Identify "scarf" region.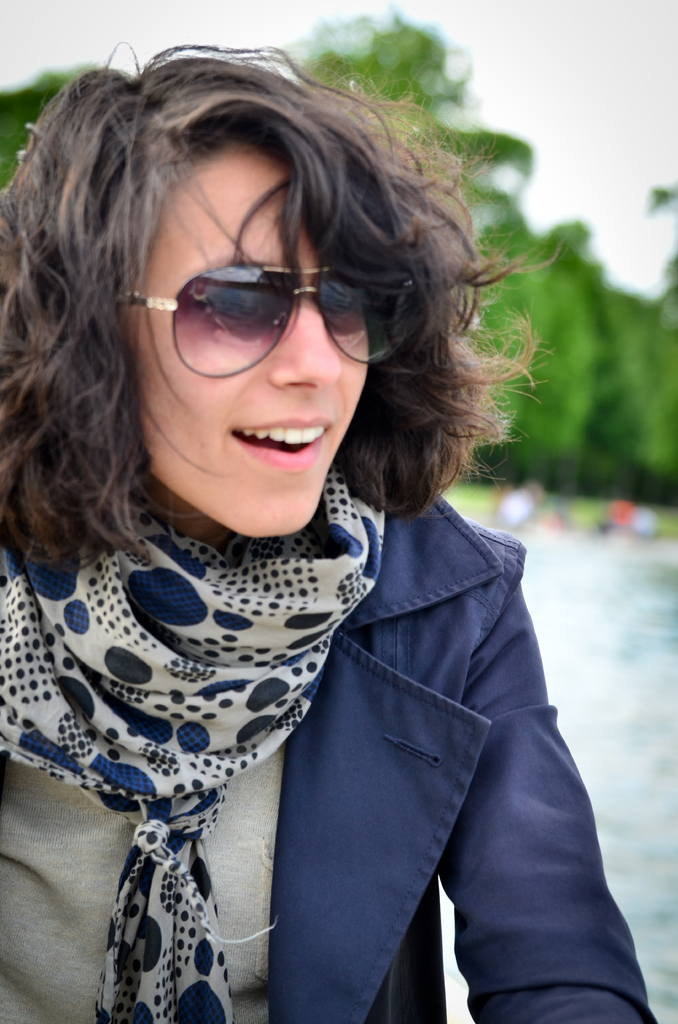
Region: [0, 467, 398, 1023].
